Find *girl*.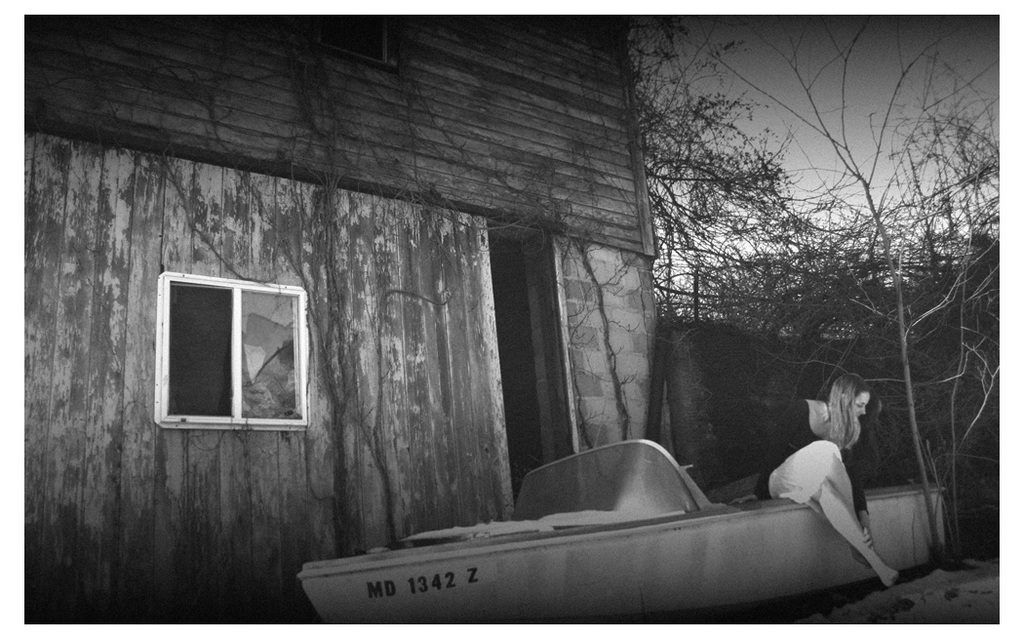
[754, 376, 895, 585].
